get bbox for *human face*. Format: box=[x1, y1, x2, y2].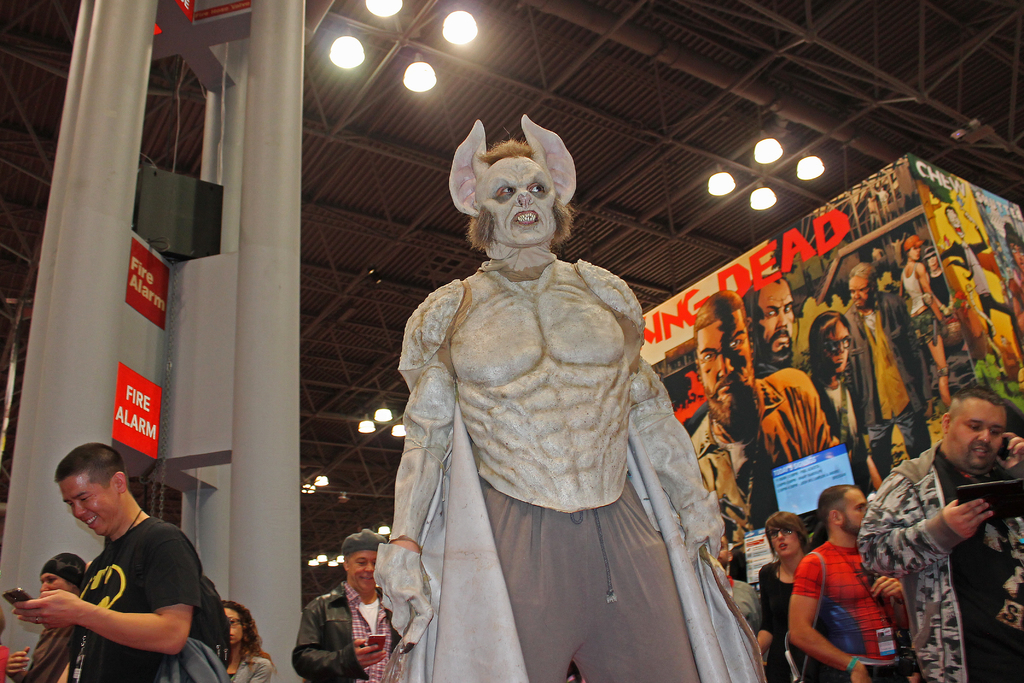
box=[909, 245, 924, 262].
